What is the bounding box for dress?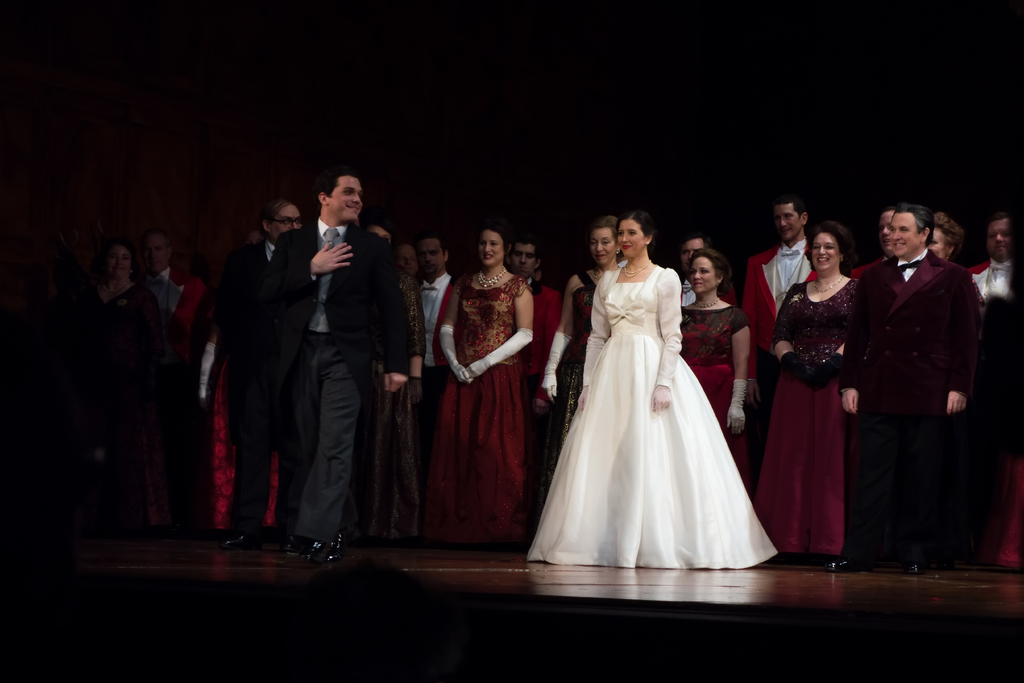
760:265:895:568.
